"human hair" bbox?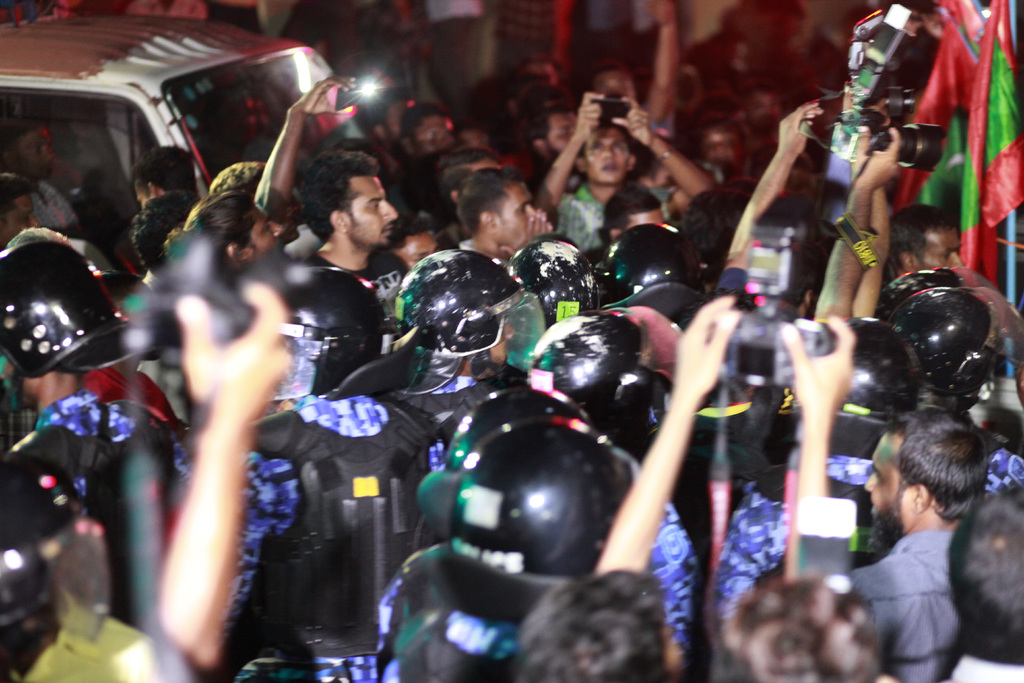
Rect(514, 575, 691, 682)
